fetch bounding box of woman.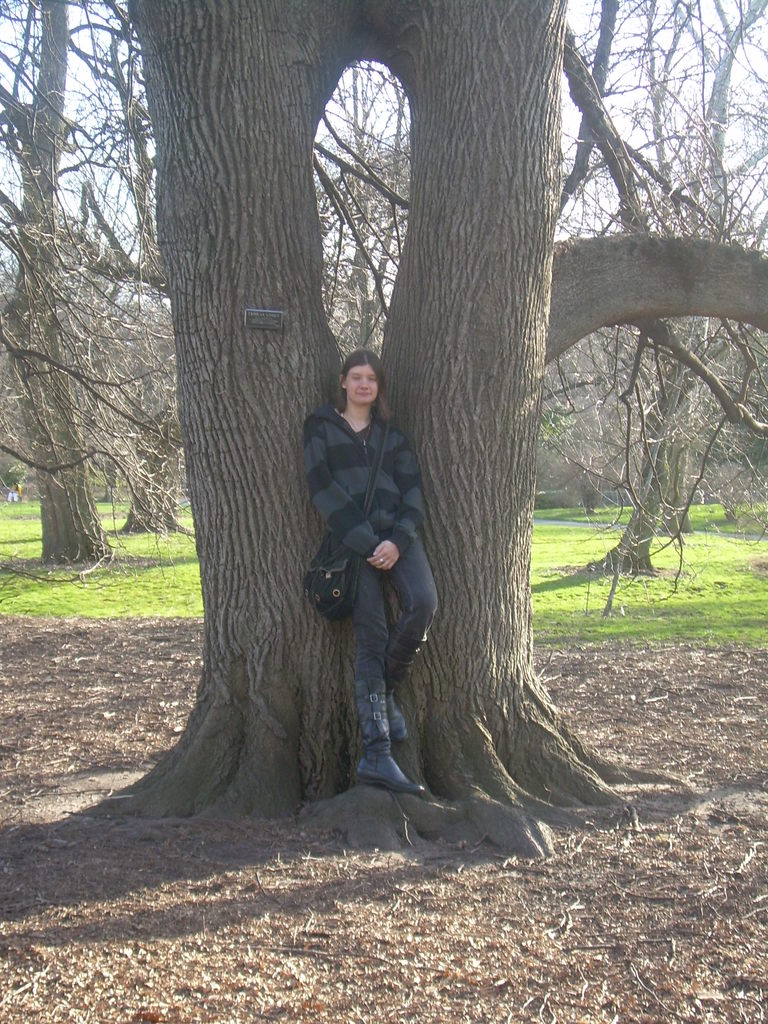
Bbox: detection(287, 313, 437, 813).
